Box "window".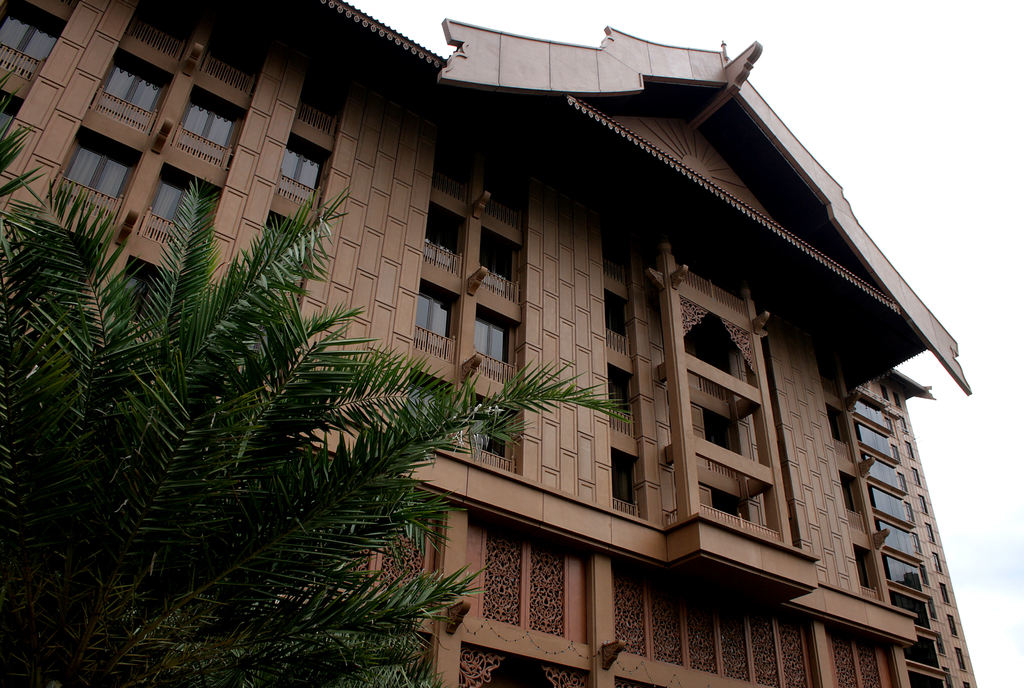
<region>713, 487, 746, 520</region>.
